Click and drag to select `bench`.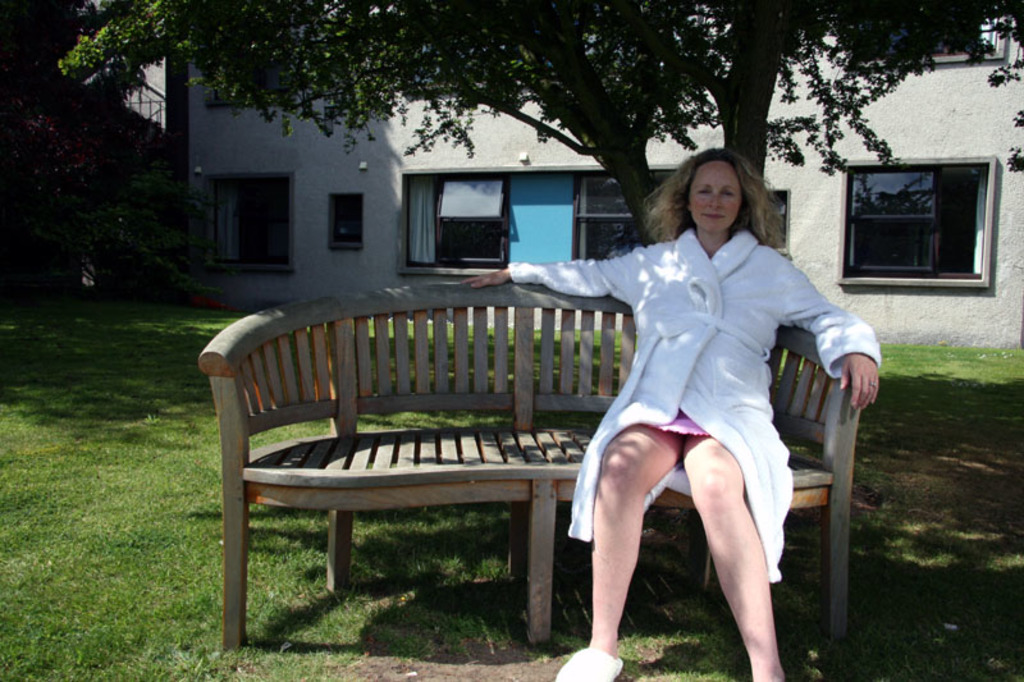
Selection: detection(193, 282, 863, 638).
